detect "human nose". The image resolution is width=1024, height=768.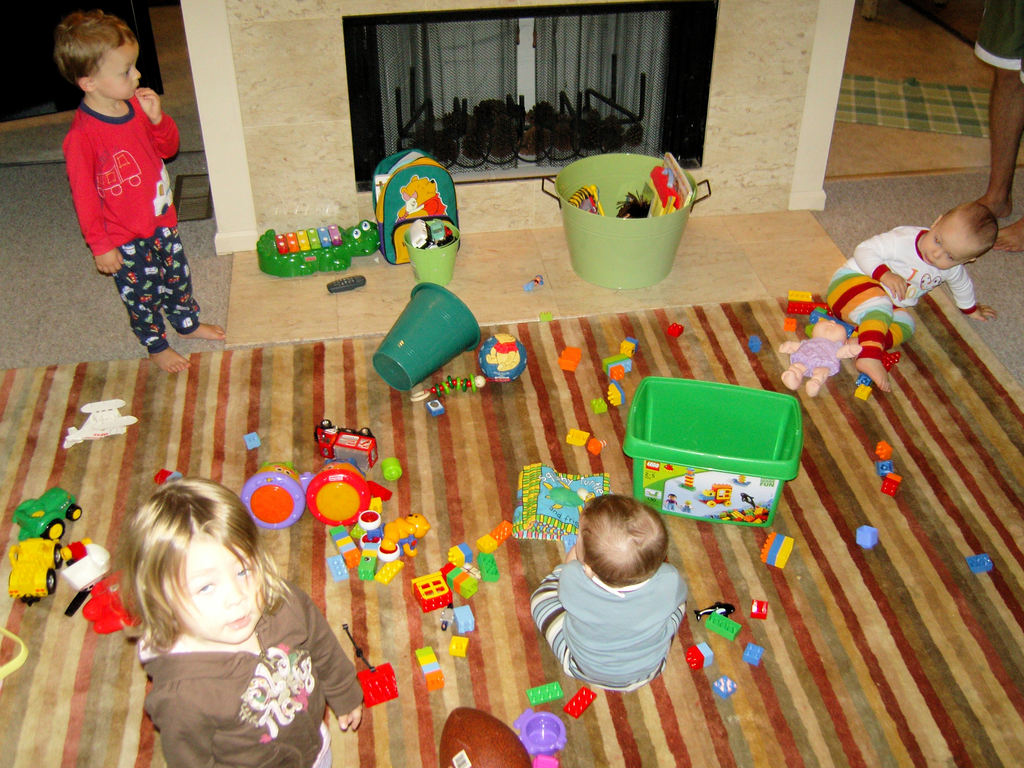
[132,67,140,83].
